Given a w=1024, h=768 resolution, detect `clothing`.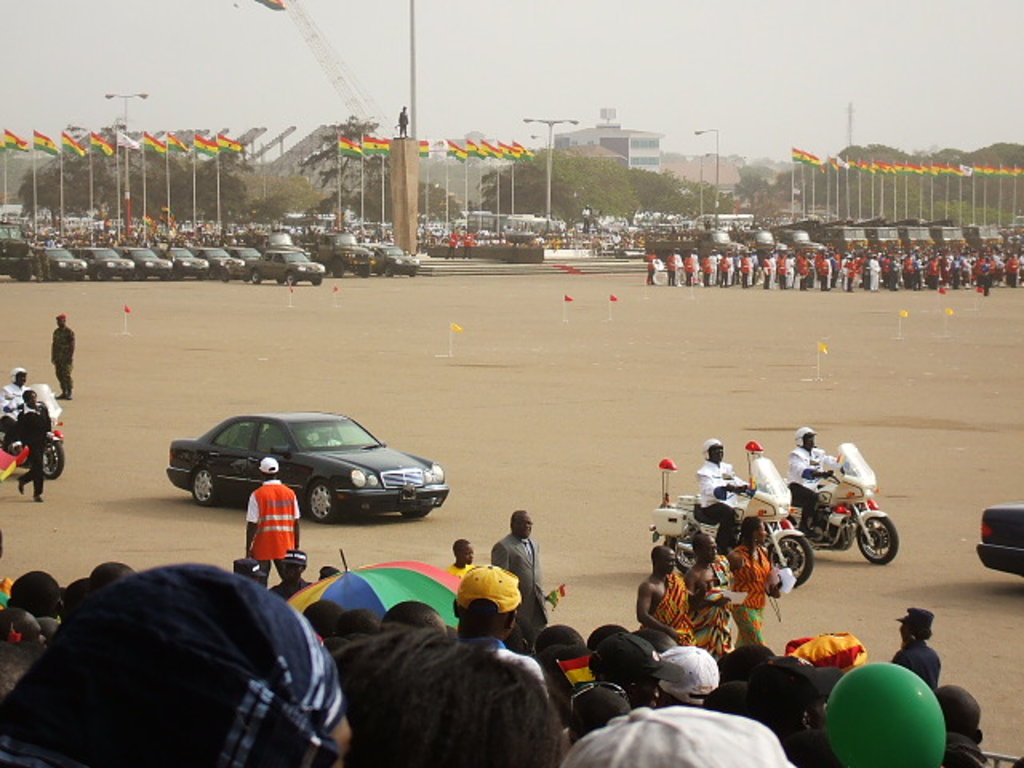
981 272 995 293.
